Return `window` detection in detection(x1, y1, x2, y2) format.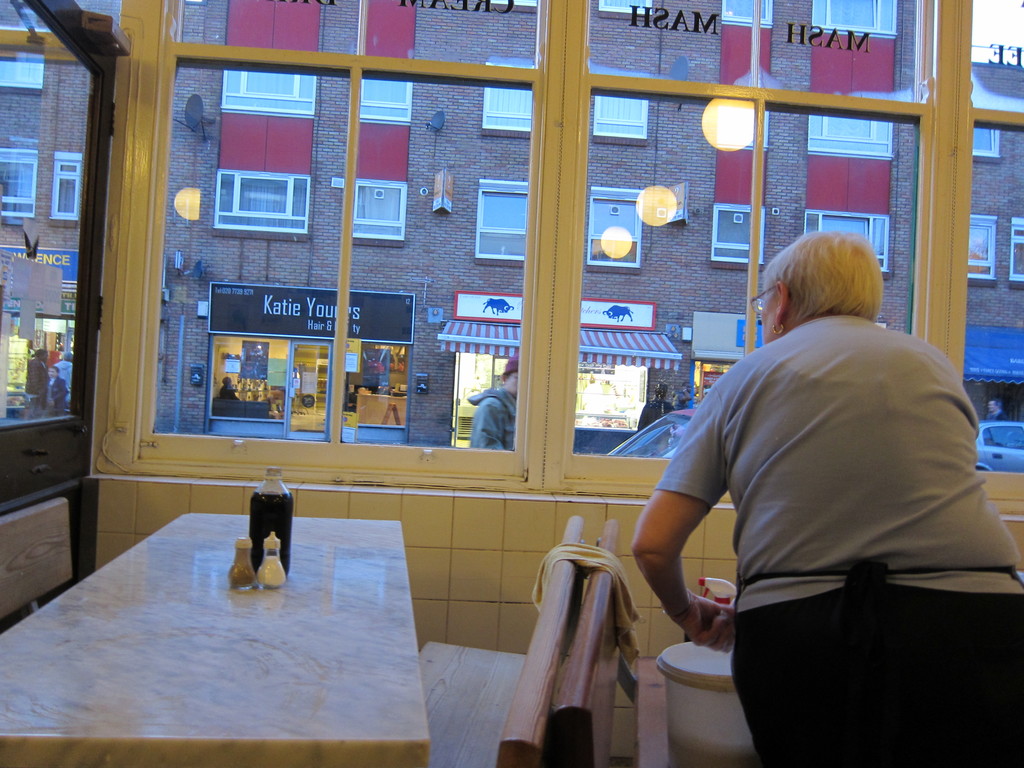
detection(213, 172, 311, 240).
